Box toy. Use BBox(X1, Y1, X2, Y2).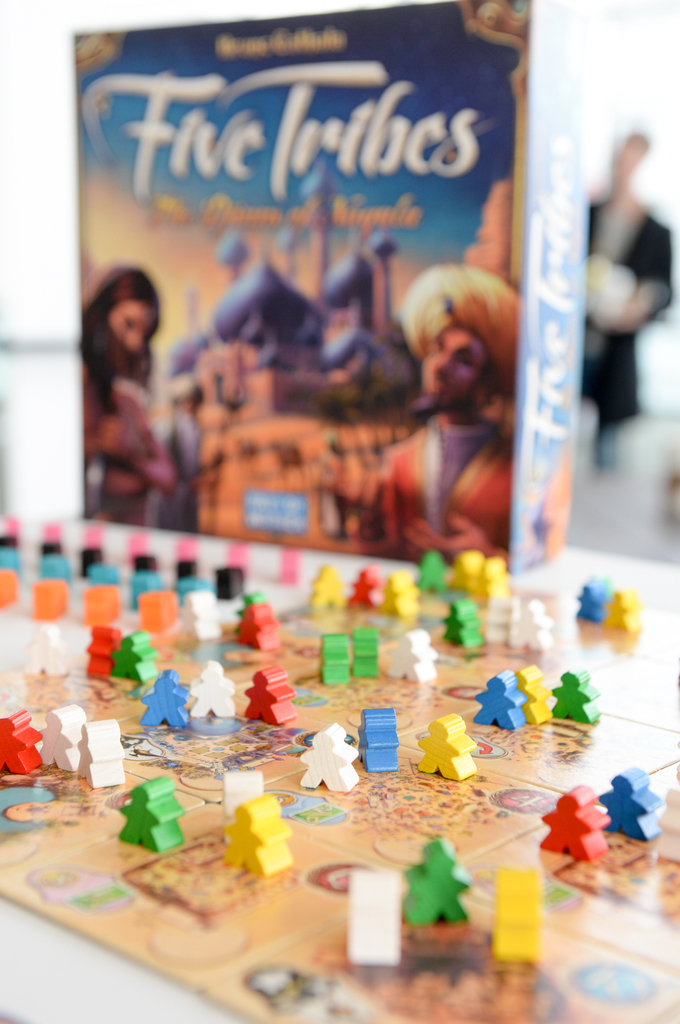
BBox(597, 767, 658, 837).
